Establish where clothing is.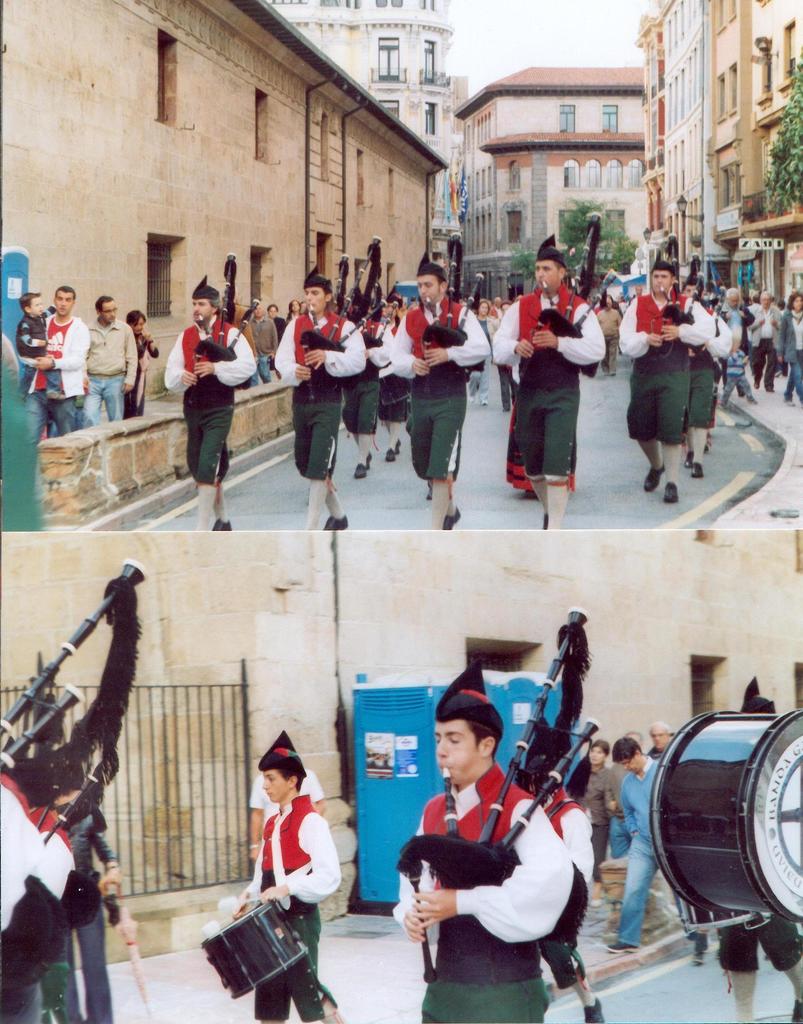
Established at <box>0,774,76,1023</box>.
